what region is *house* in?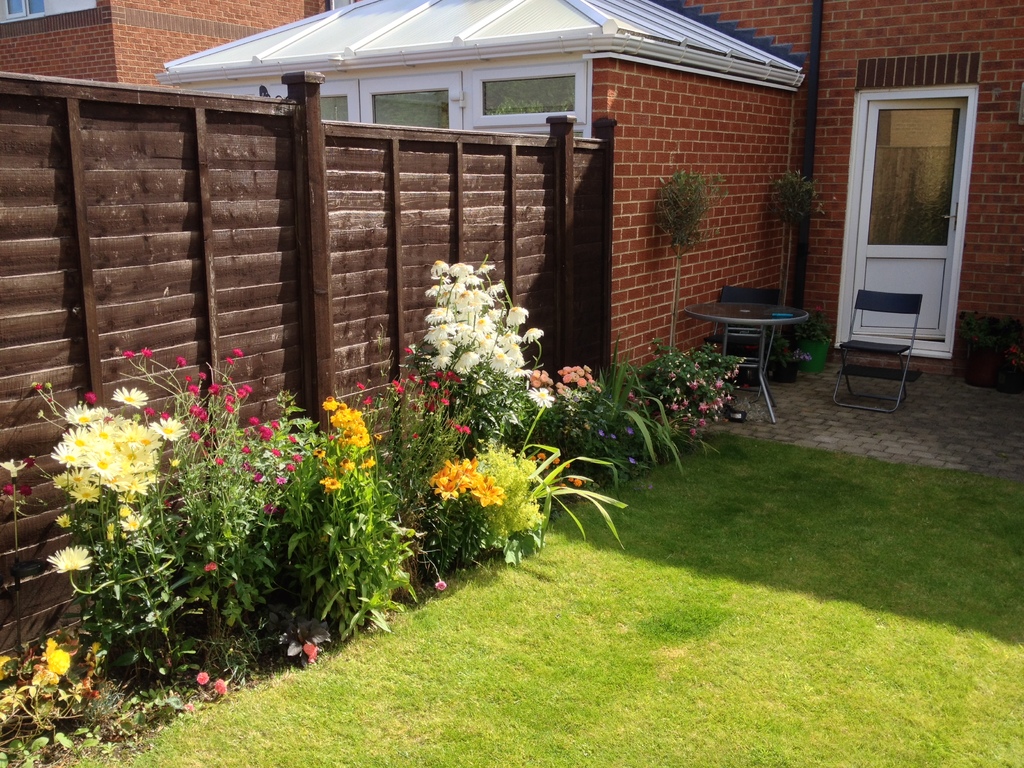
BBox(149, 0, 1023, 412).
